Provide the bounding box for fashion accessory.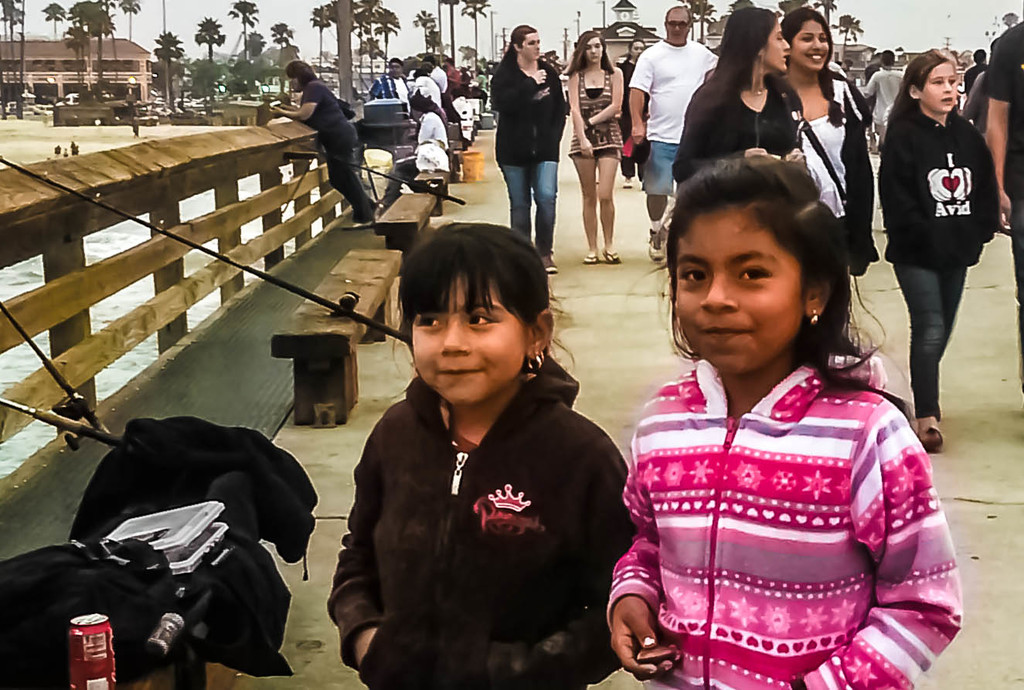
box=[794, 110, 867, 275].
